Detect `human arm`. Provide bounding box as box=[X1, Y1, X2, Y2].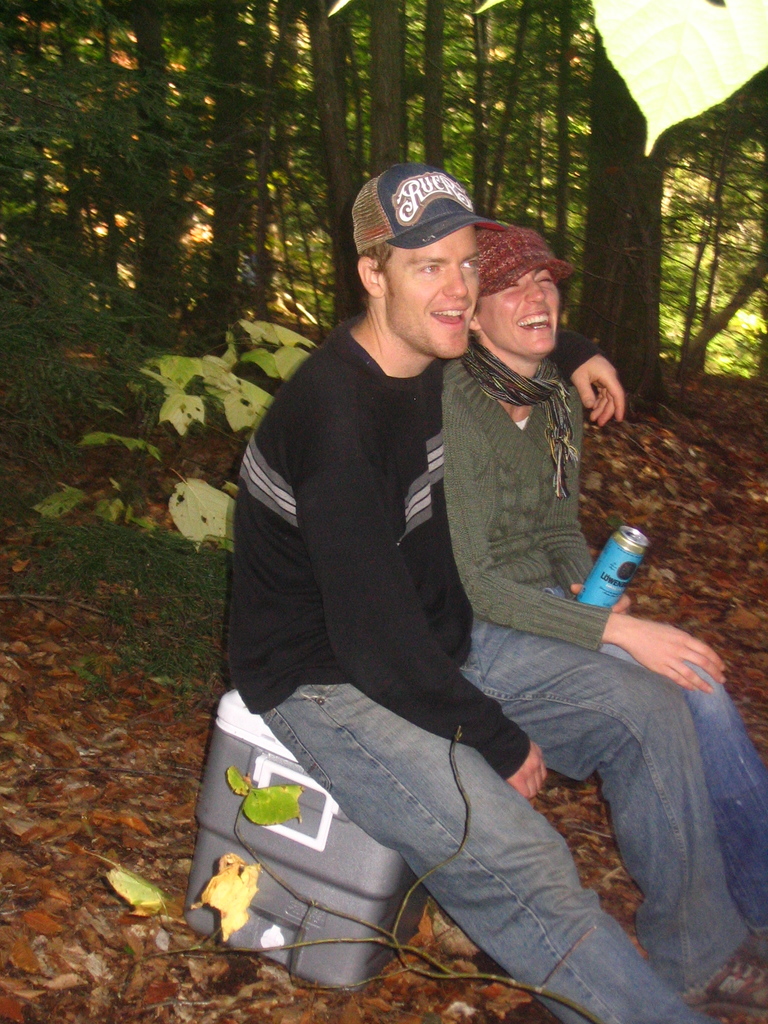
box=[464, 325, 632, 431].
